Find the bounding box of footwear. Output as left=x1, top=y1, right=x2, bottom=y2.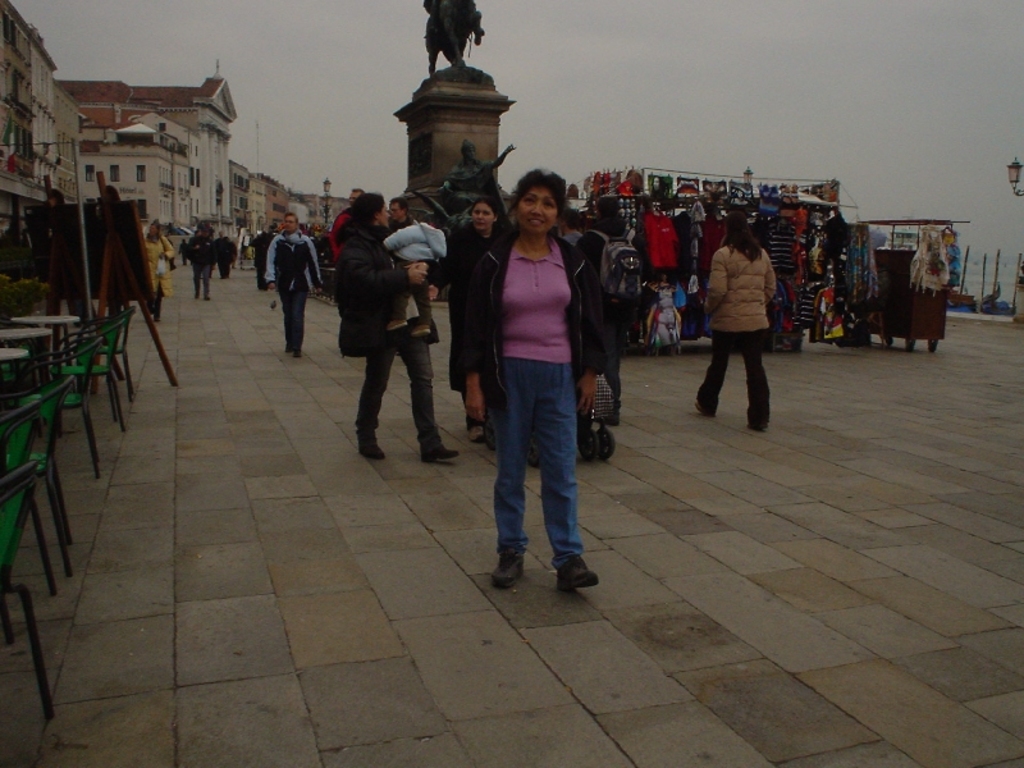
left=205, top=297, right=210, bottom=301.
